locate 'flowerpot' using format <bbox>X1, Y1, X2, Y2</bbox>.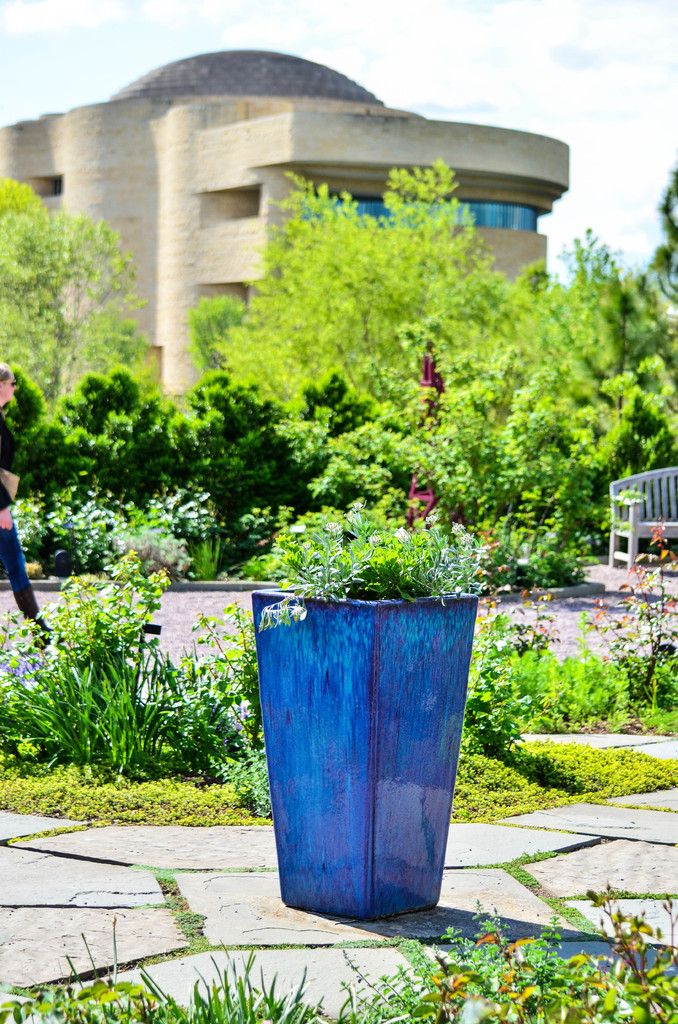
<bbox>241, 573, 480, 929</bbox>.
